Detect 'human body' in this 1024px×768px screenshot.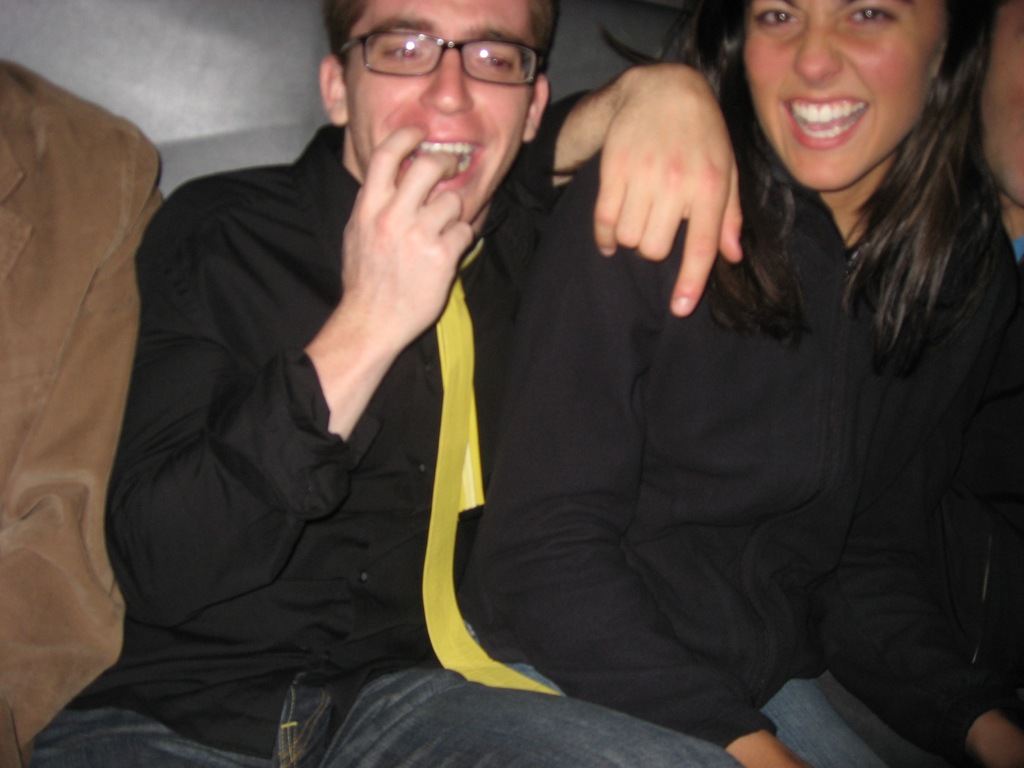
Detection: [10,128,738,767].
